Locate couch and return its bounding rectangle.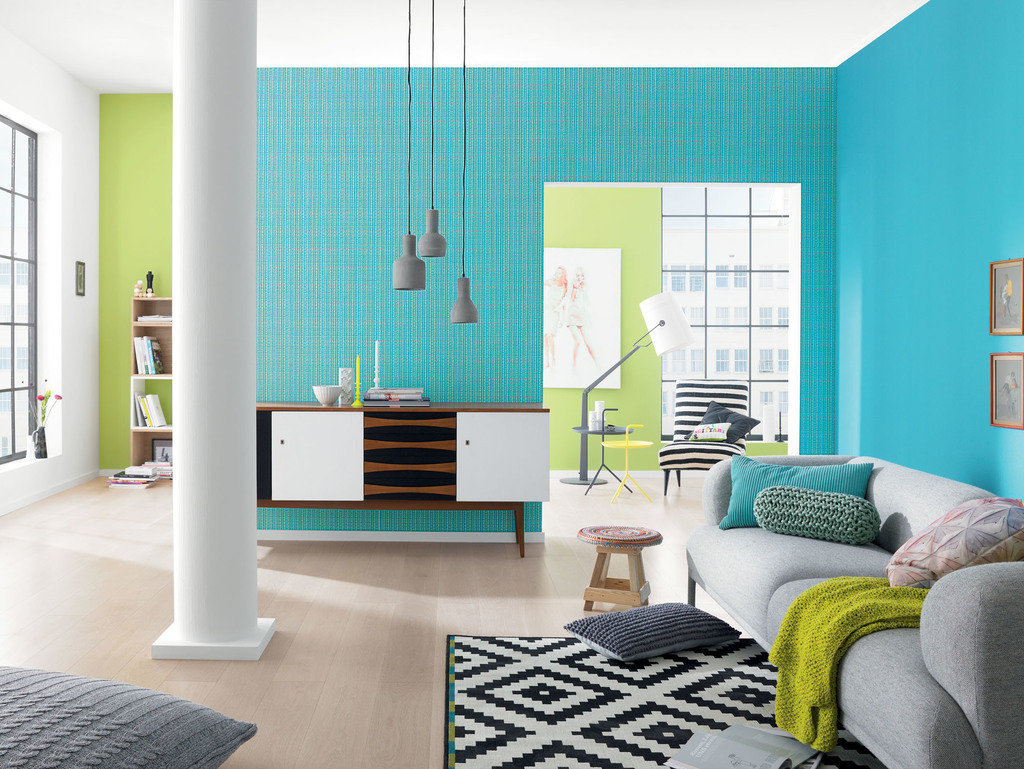
rect(664, 442, 1016, 708).
